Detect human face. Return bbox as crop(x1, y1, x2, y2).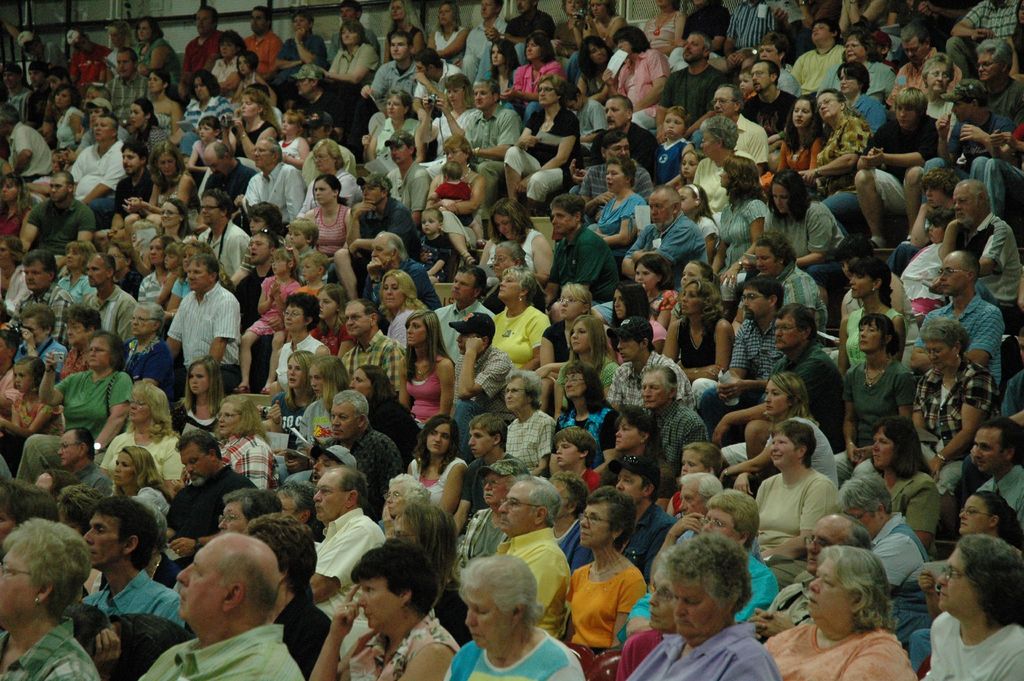
crop(680, 451, 705, 473).
